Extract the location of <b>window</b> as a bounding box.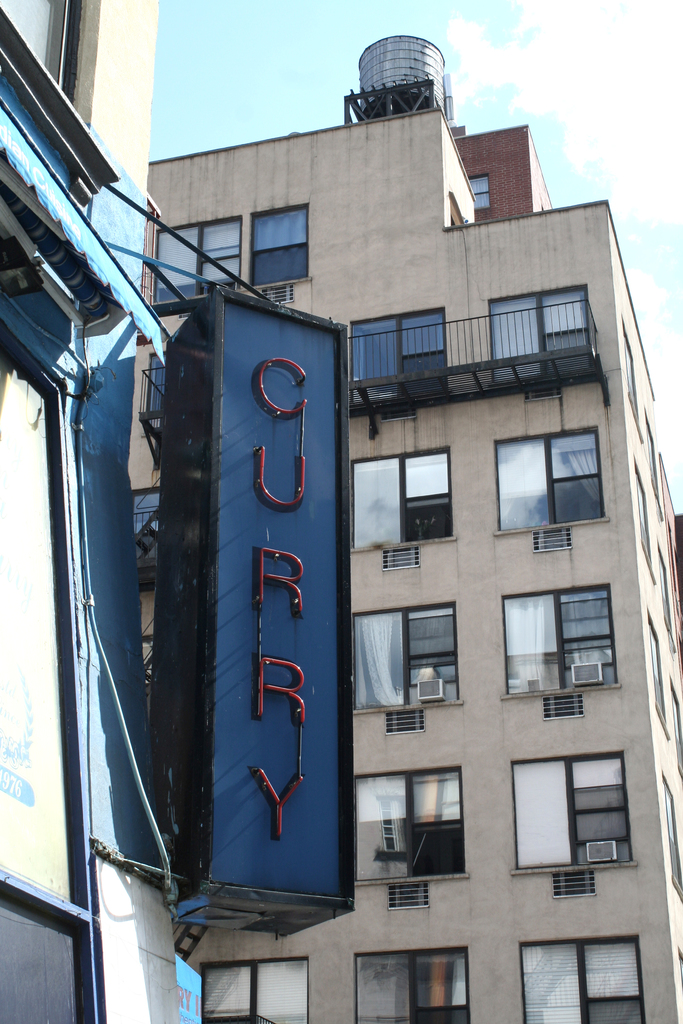
<region>515, 745, 632, 869</region>.
